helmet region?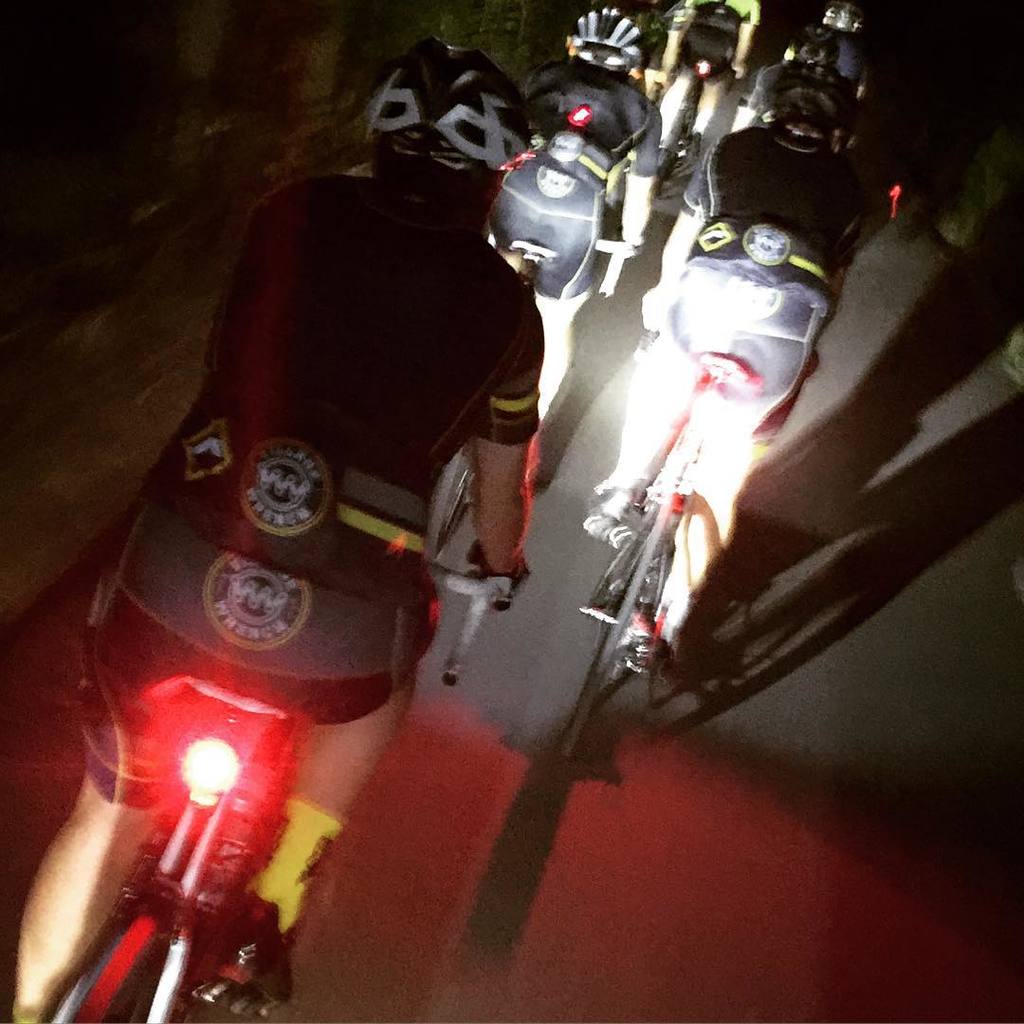
bbox(563, 0, 649, 87)
